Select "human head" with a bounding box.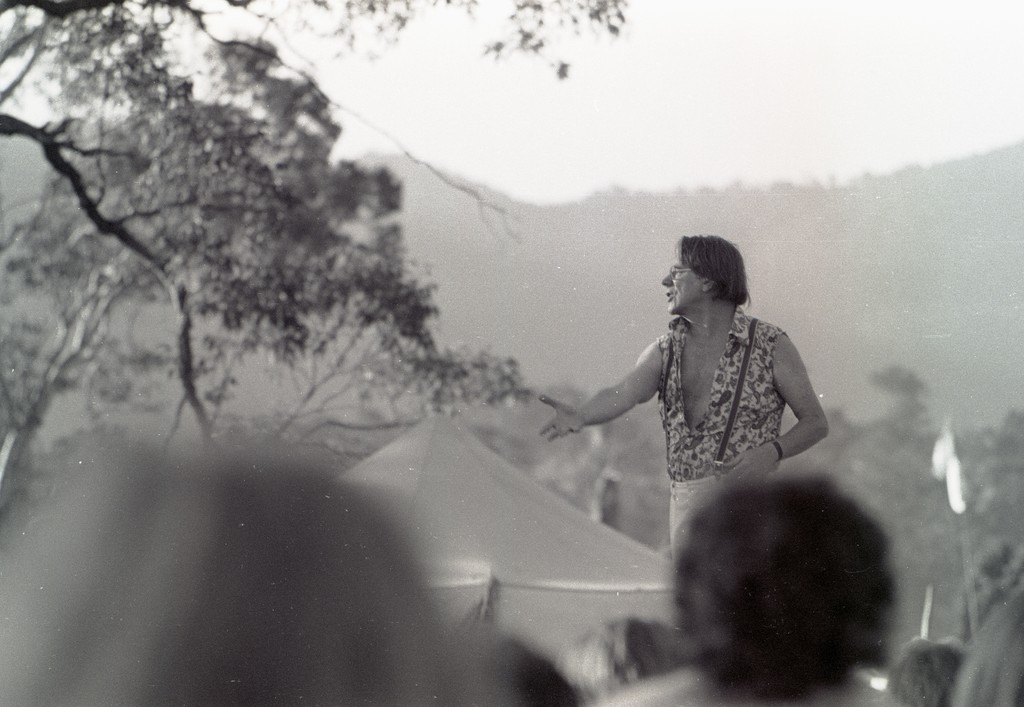
bbox(661, 232, 763, 331).
